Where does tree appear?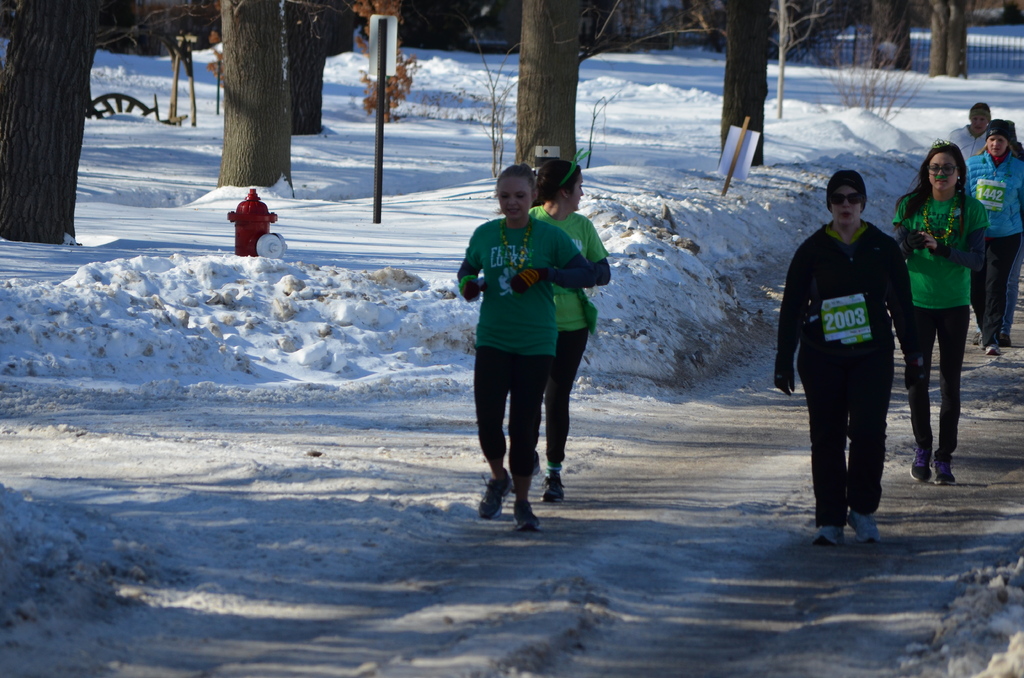
Appears at Rect(909, 0, 984, 77).
